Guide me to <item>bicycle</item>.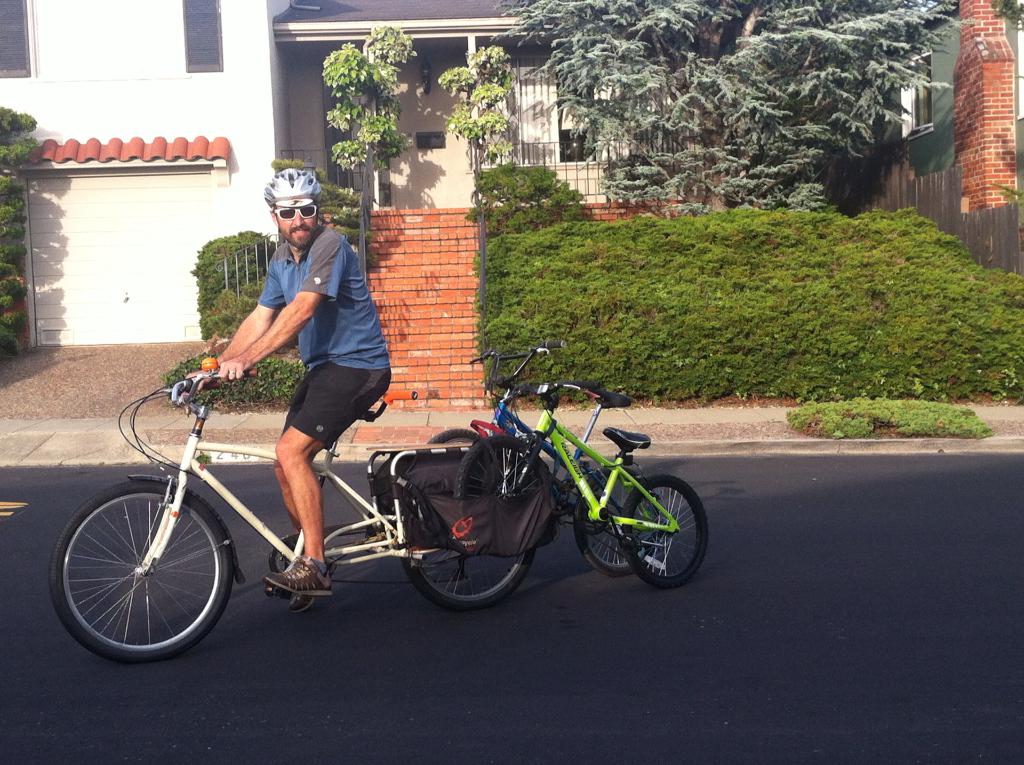
Guidance: 454:377:710:588.
